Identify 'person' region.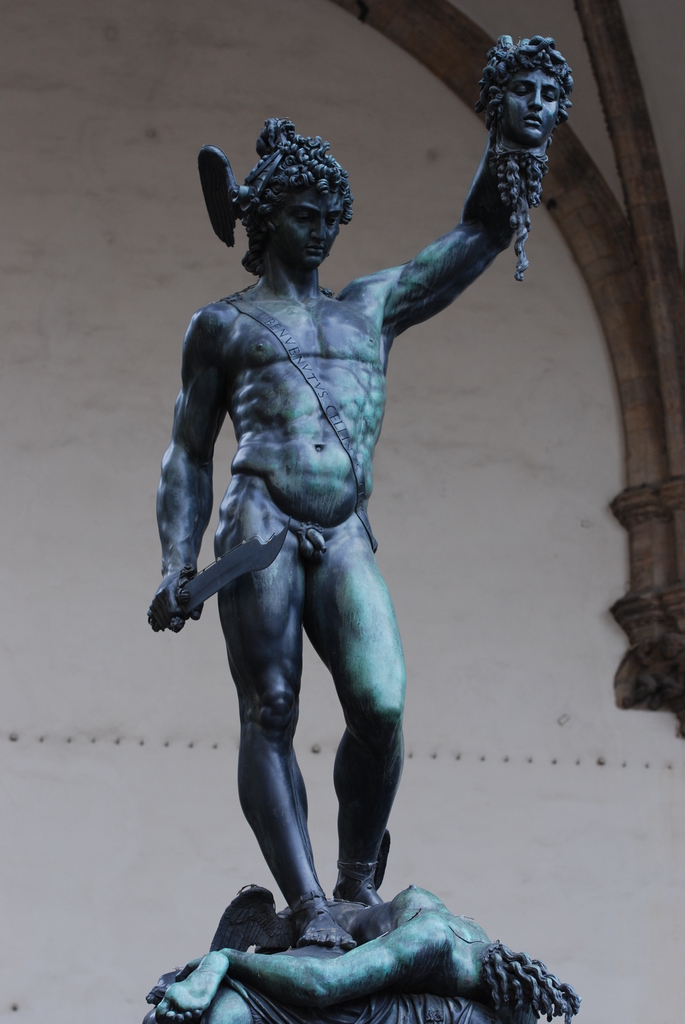
Region: detection(129, 76, 560, 1011).
